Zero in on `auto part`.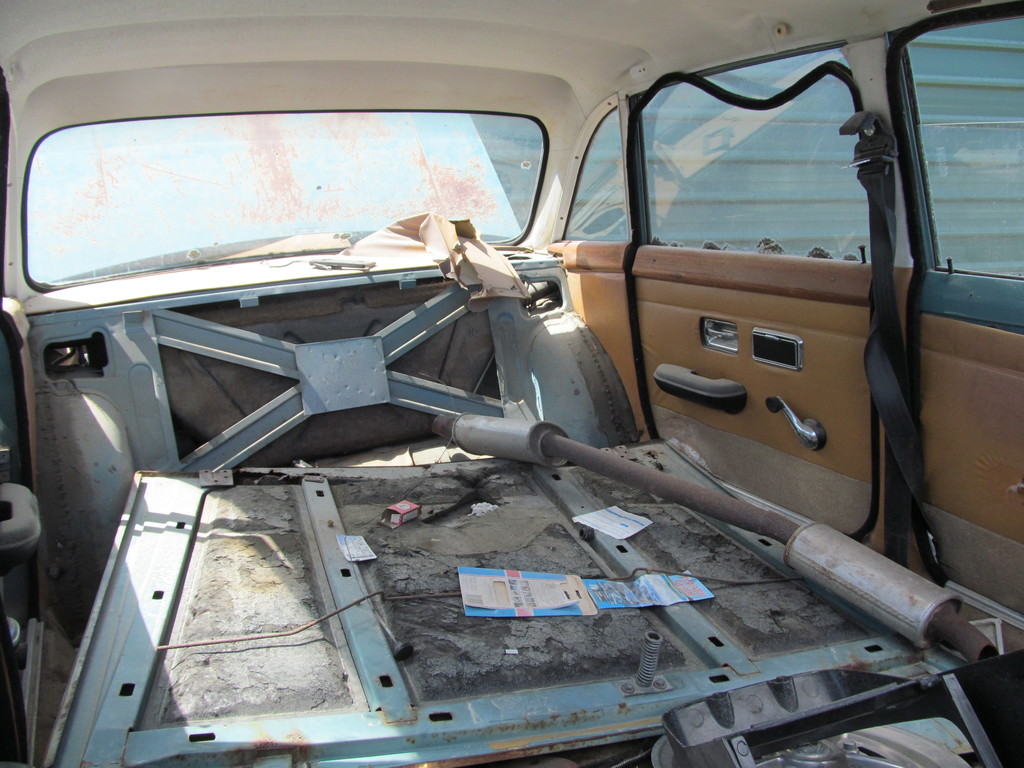
Zeroed in: BBox(41, 435, 1023, 767).
